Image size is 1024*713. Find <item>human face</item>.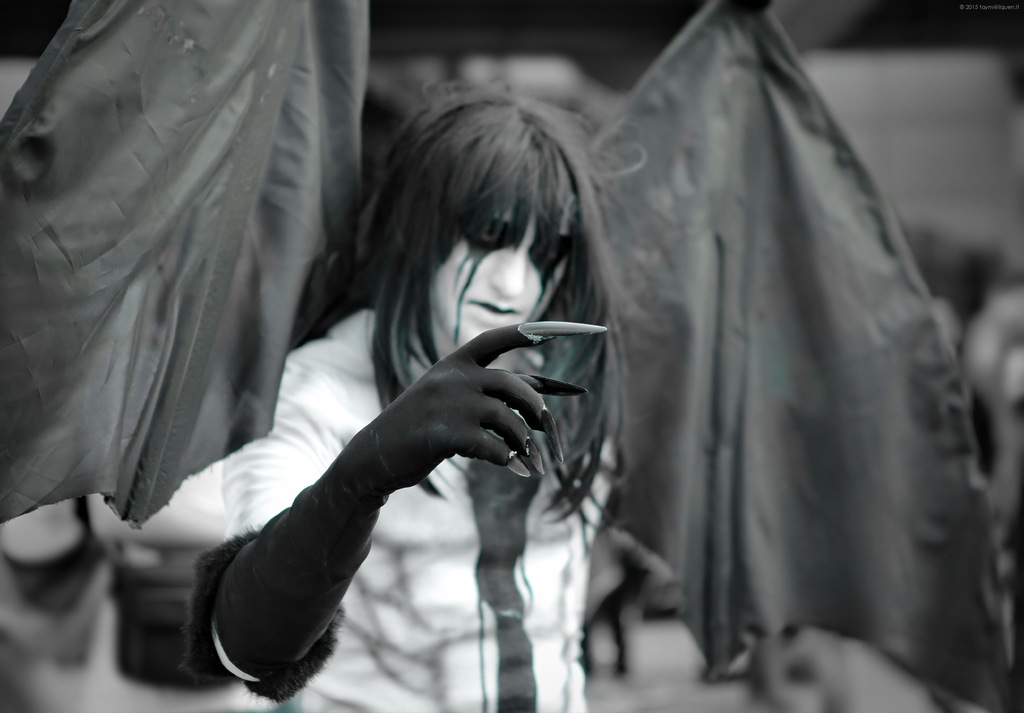
424,177,579,350.
